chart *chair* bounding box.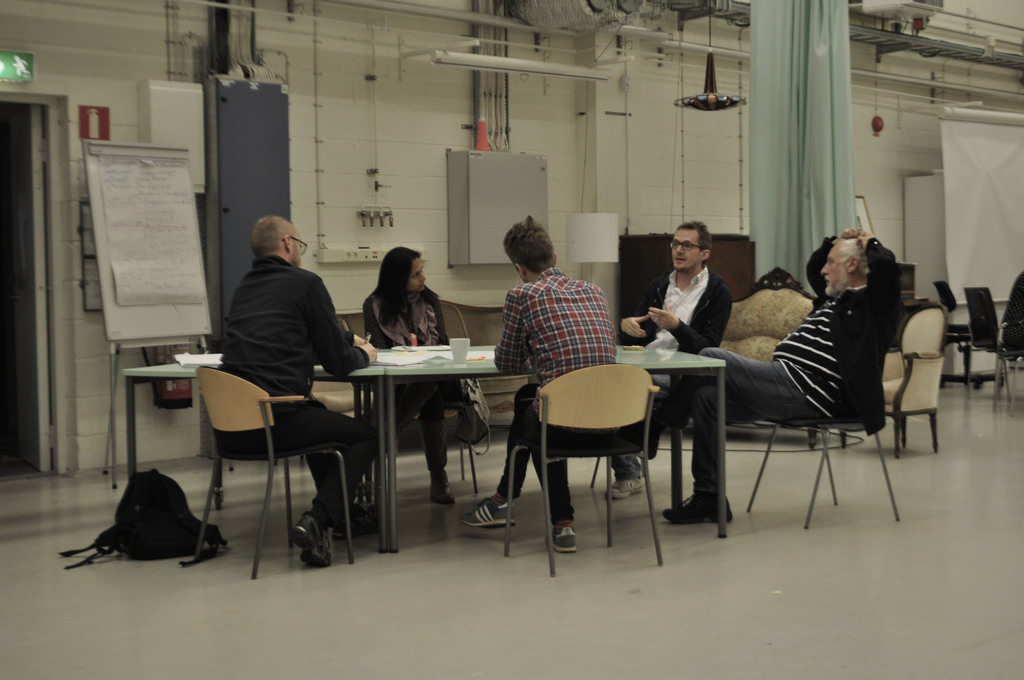
Charted: l=194, t=364, r=354, b=581.
